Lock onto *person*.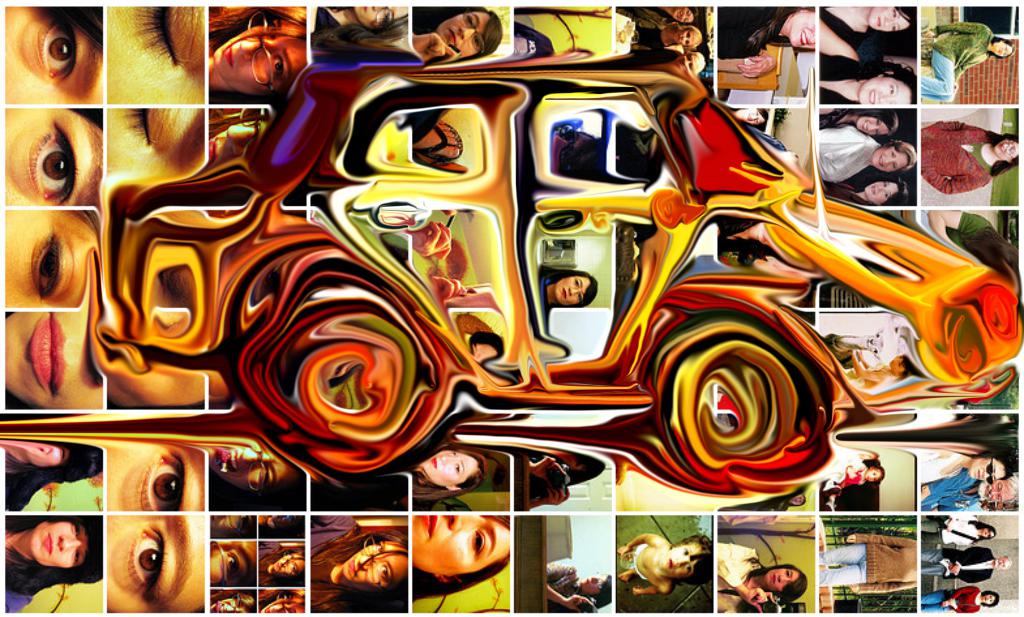
Locked: 810/105/899/138.
